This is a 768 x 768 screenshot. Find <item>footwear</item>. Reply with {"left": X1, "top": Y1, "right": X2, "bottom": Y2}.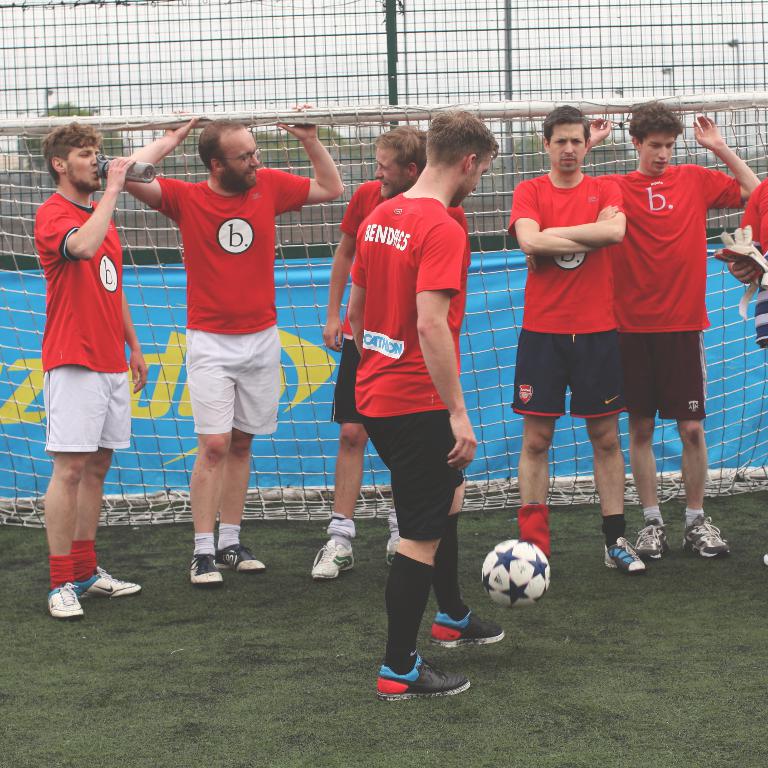
{"left": 430, "top": 608, "right": 507, "bottom": 650}.
